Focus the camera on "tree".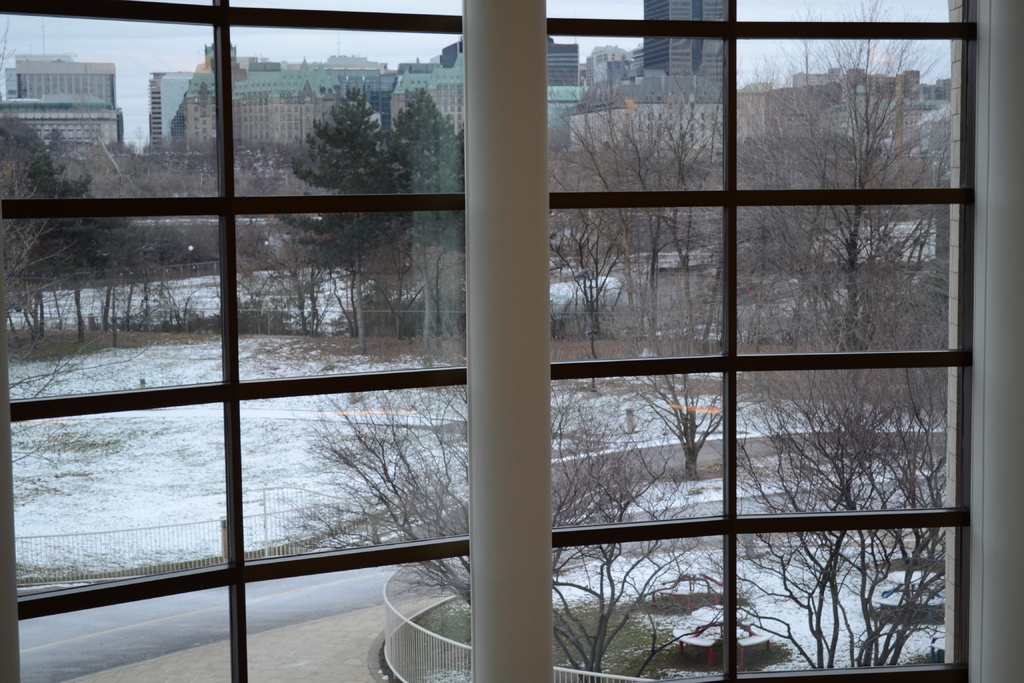
Focus region: detection(270, 78, 410, 340).
